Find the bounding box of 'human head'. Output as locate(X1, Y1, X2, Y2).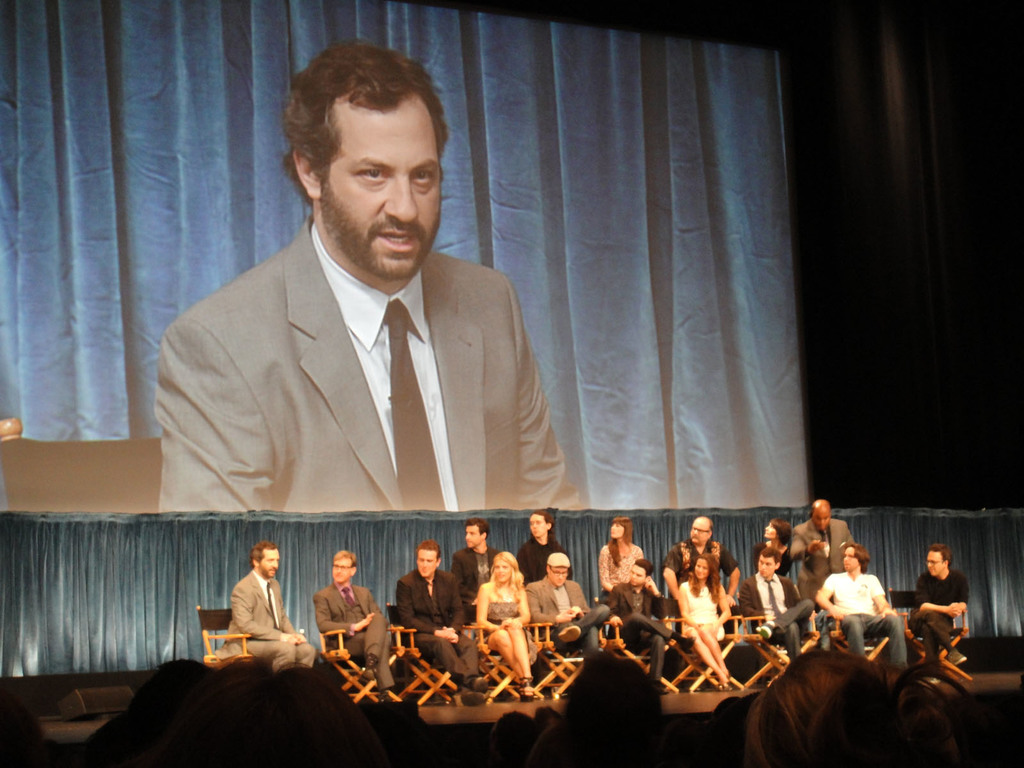
locate(693, 554, 714, 580).
